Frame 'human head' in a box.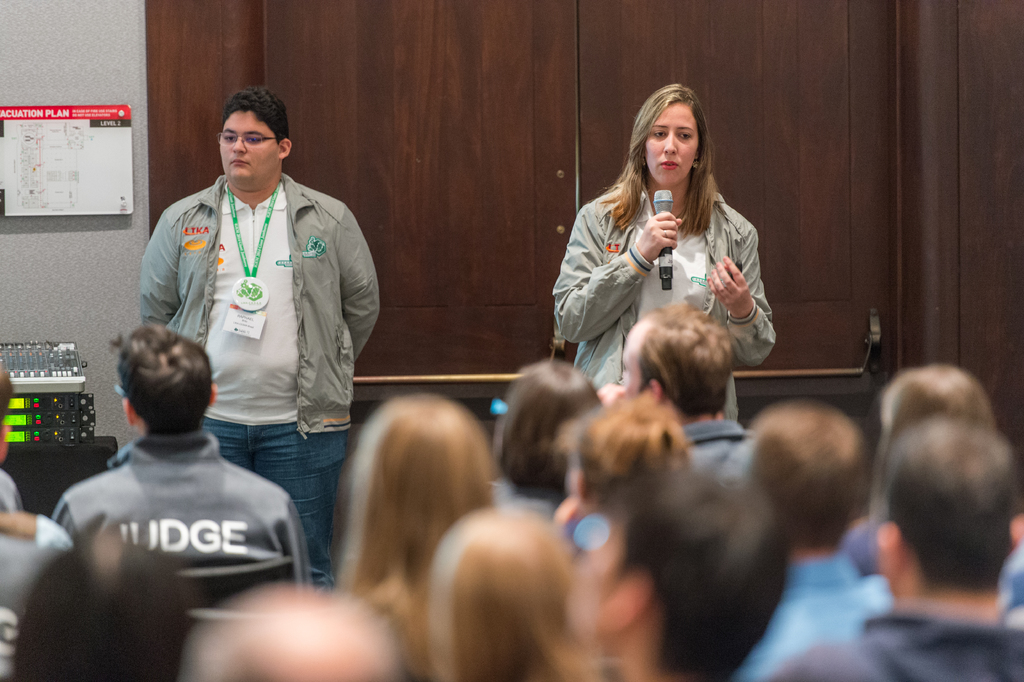
[x1=10, y1=527, x2=193, y2=681].
